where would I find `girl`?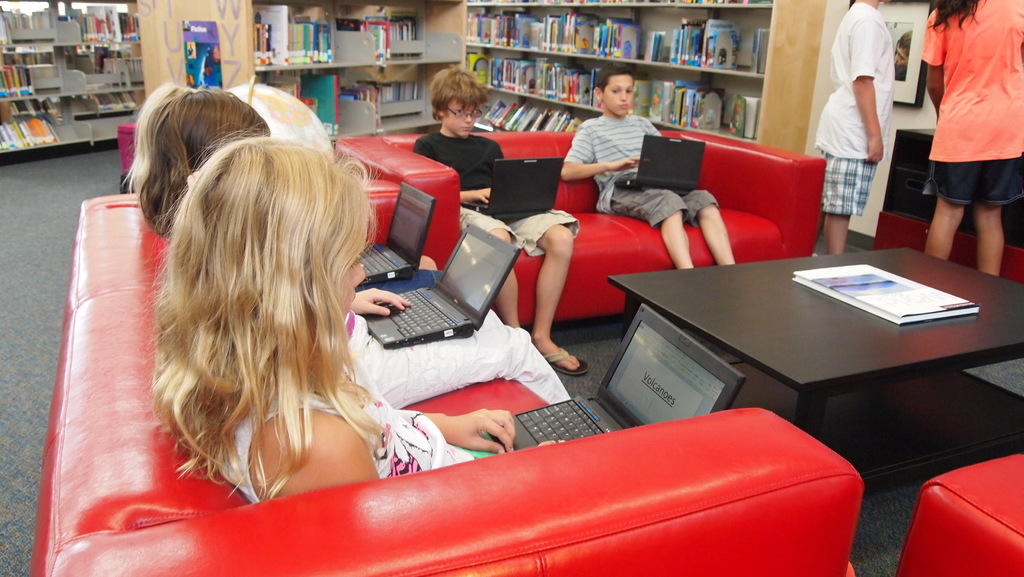
At {"left": 924, "top": 0, "right": 1023, "bottom": 274}.
